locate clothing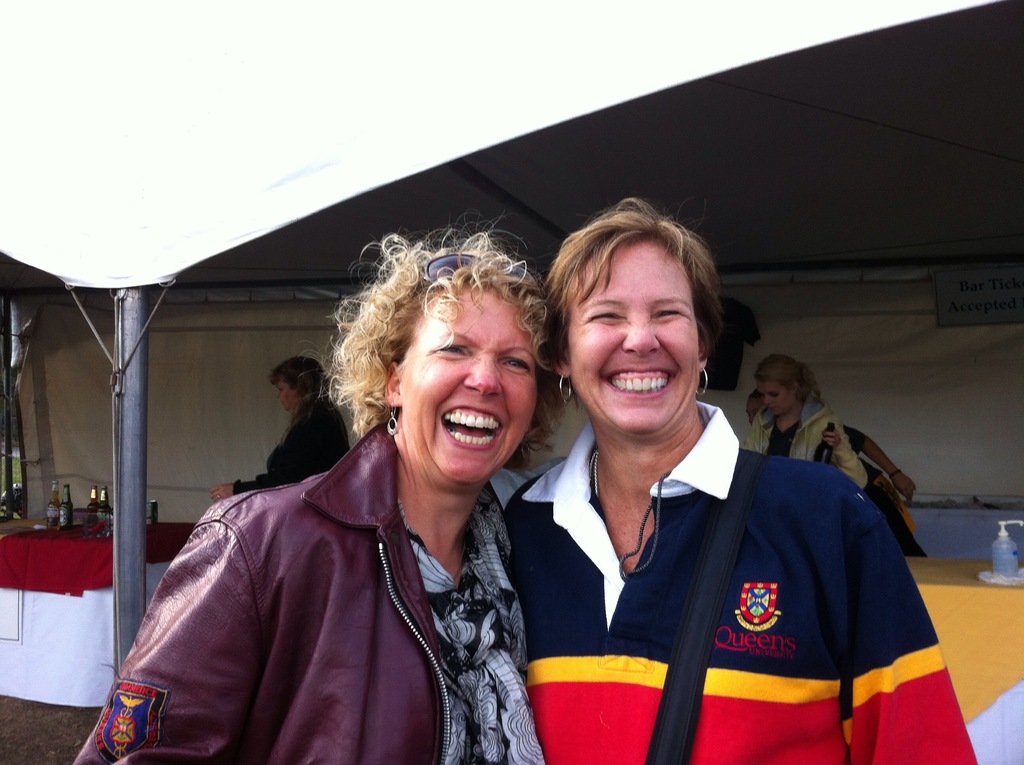
BBox(740, 393, 870, 490)
